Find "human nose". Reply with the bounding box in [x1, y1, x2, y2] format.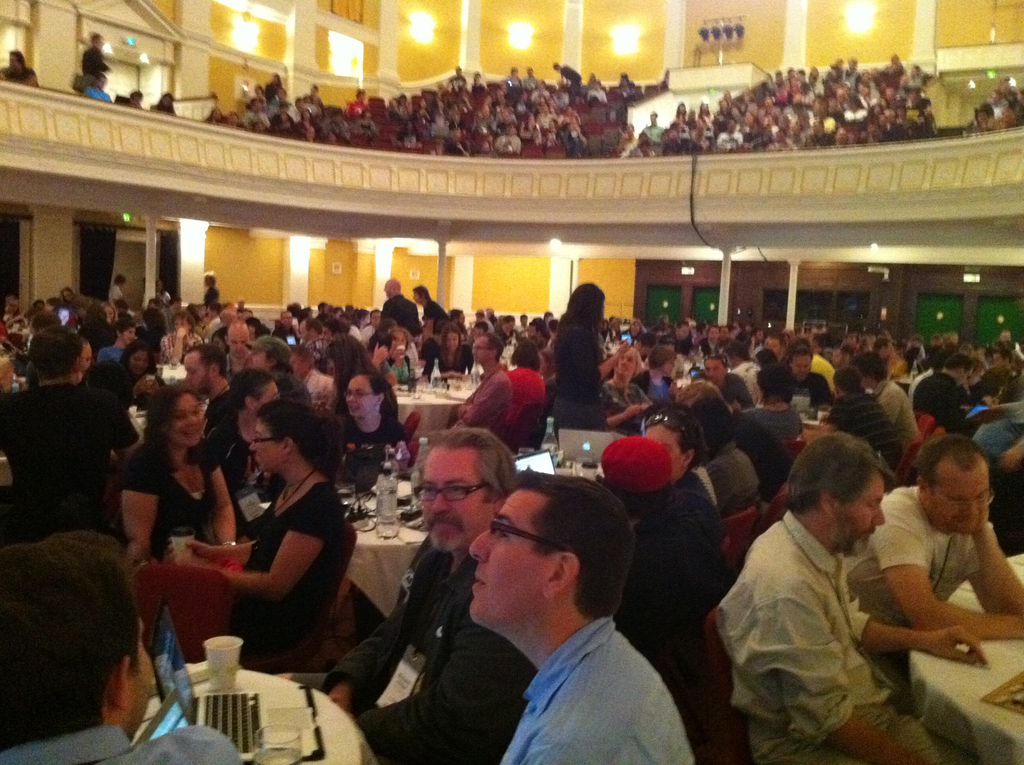
[871, 504, 888, 526].
